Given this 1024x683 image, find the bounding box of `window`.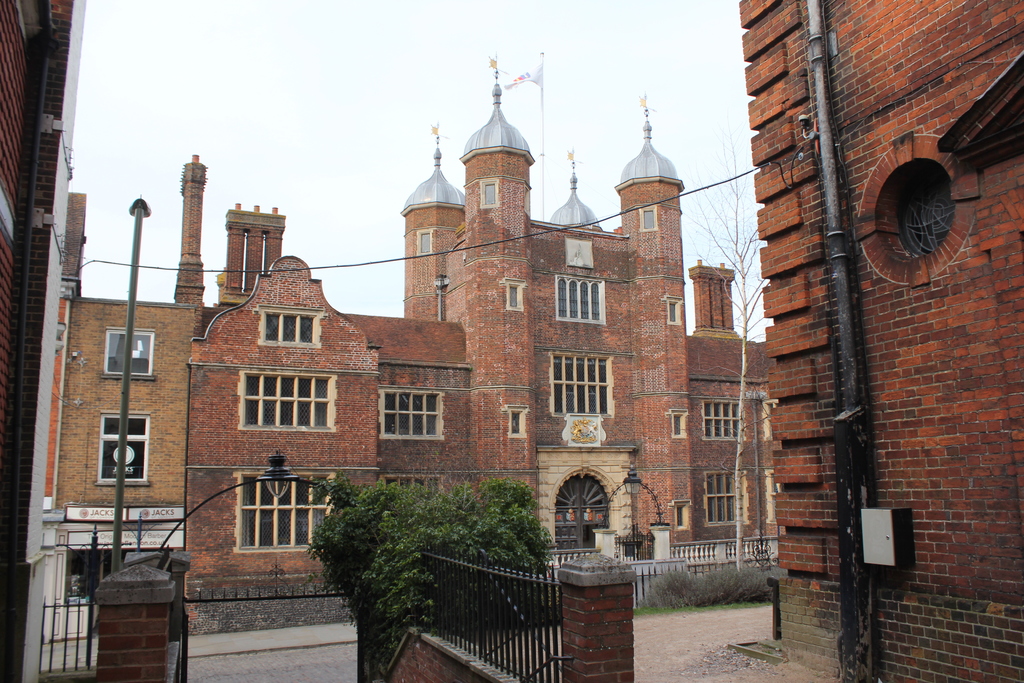
l=234, t=473, r=335, b=548.
